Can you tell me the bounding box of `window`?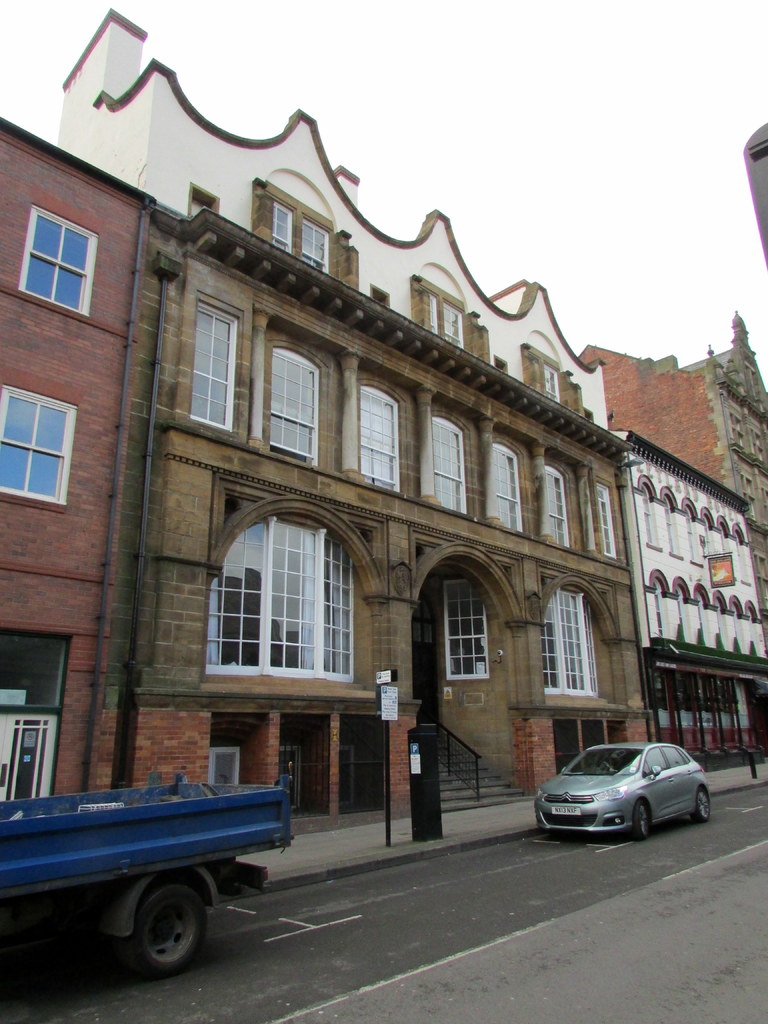
646, 566, 670, 637.
